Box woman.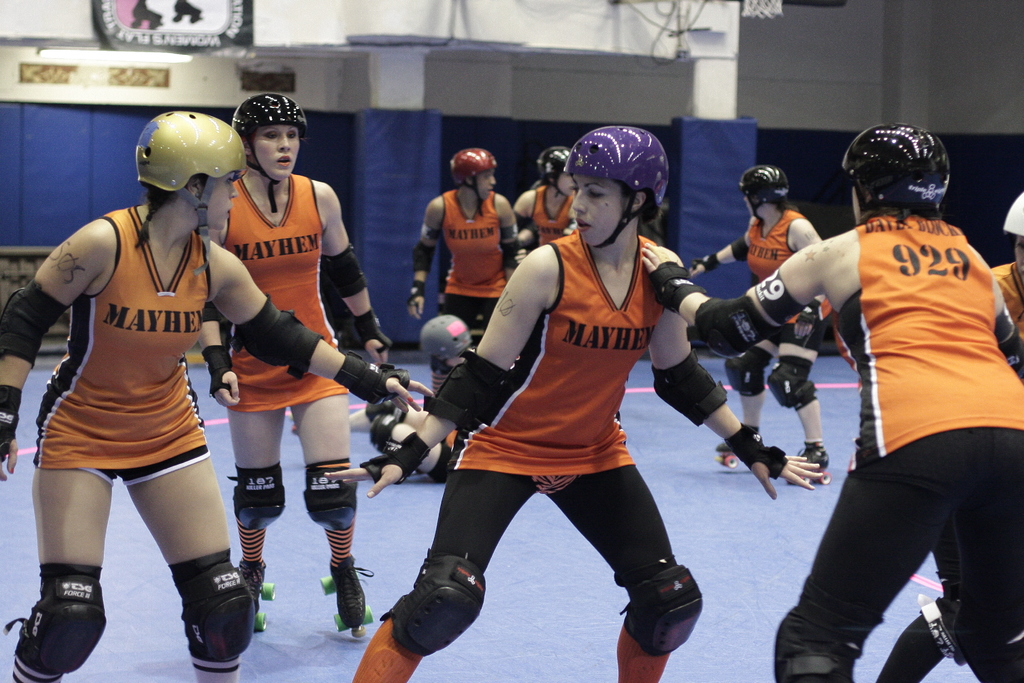
319, 120, 825, 682.
